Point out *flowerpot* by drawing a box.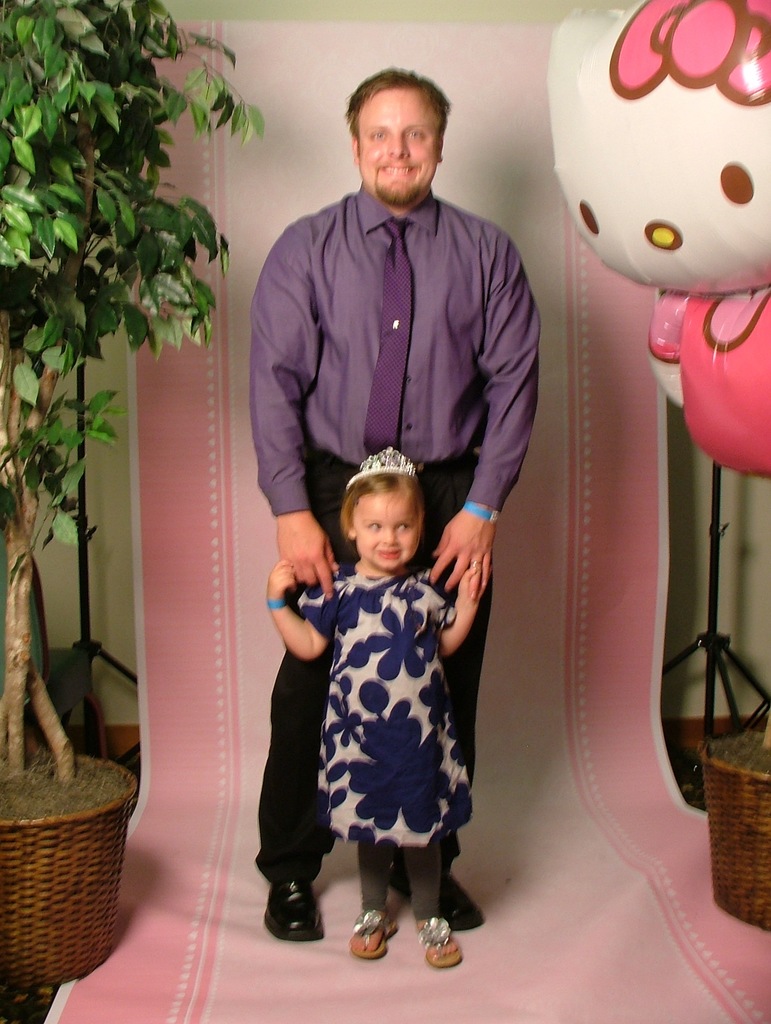
[0, 714, 145, 970].
